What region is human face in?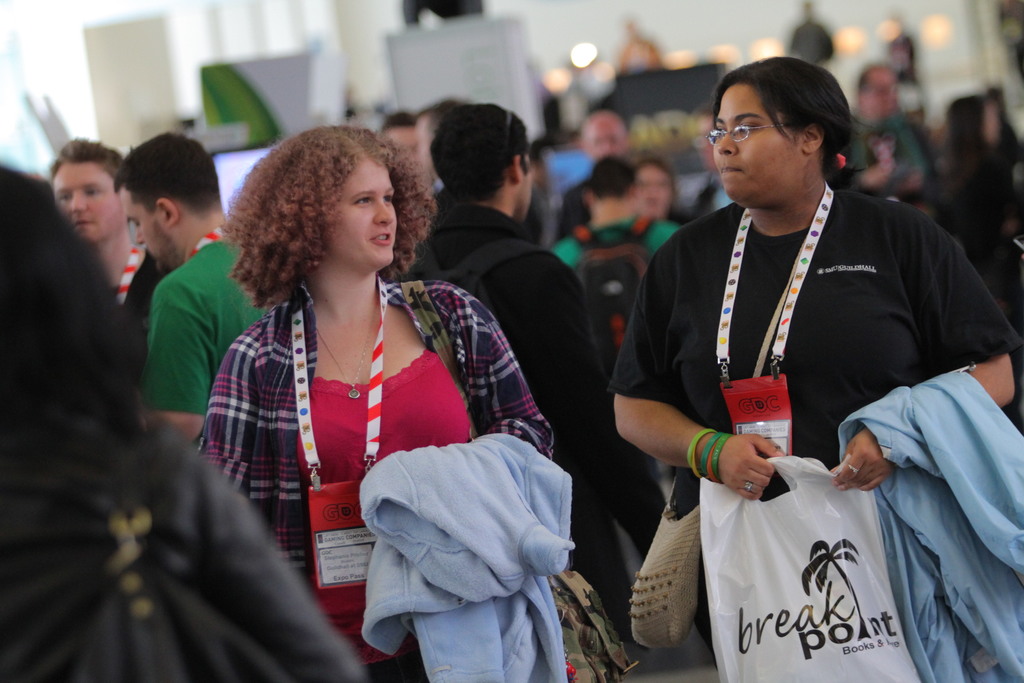
(x1=316, y1=148, x2=399, y2=270).
